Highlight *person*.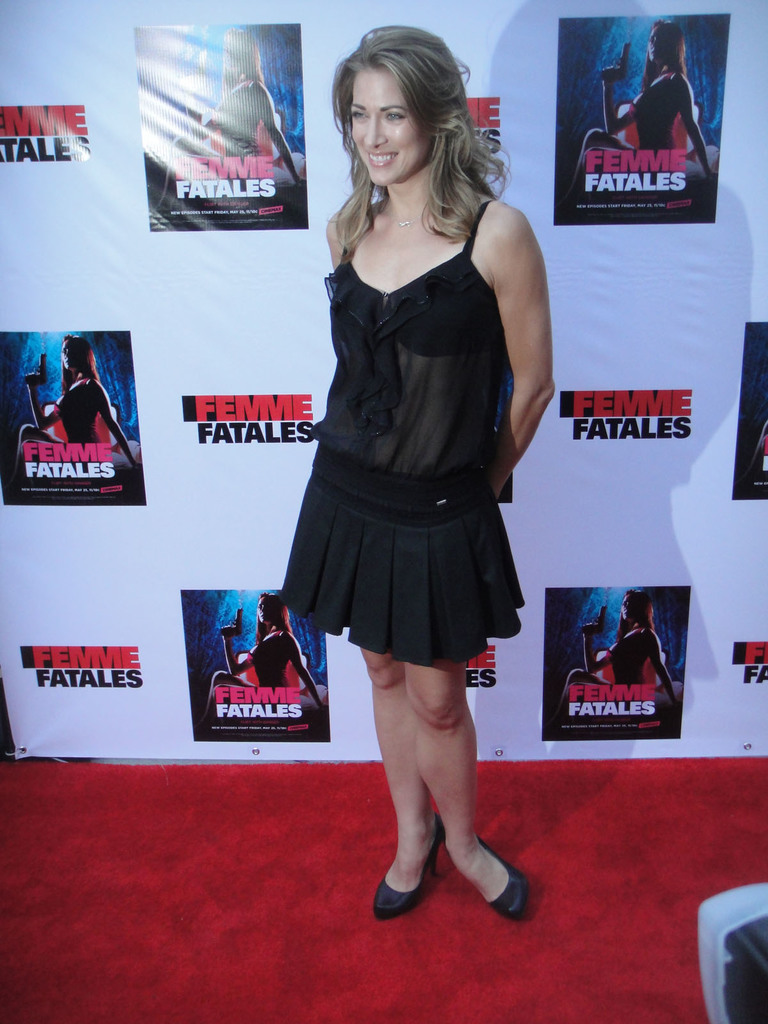
Highlighted region: rect(572, 22, 716, 195).
